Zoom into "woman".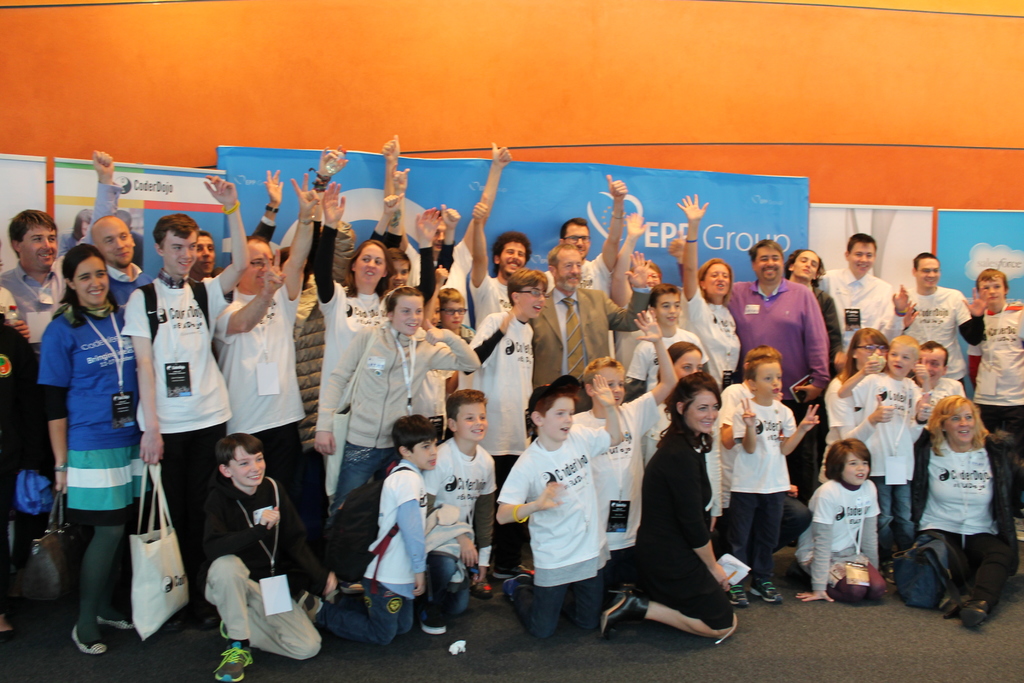
Zoom target: box=[313, 183, 395, 395].
